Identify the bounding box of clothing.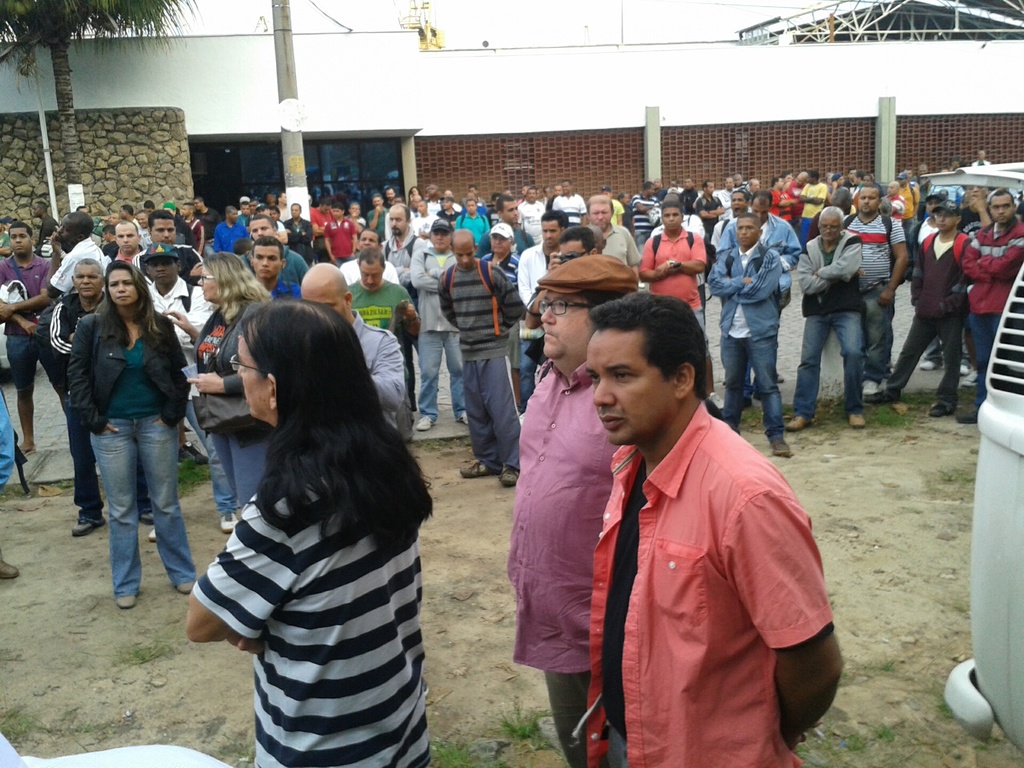
region(906, 232, 970, 408).
